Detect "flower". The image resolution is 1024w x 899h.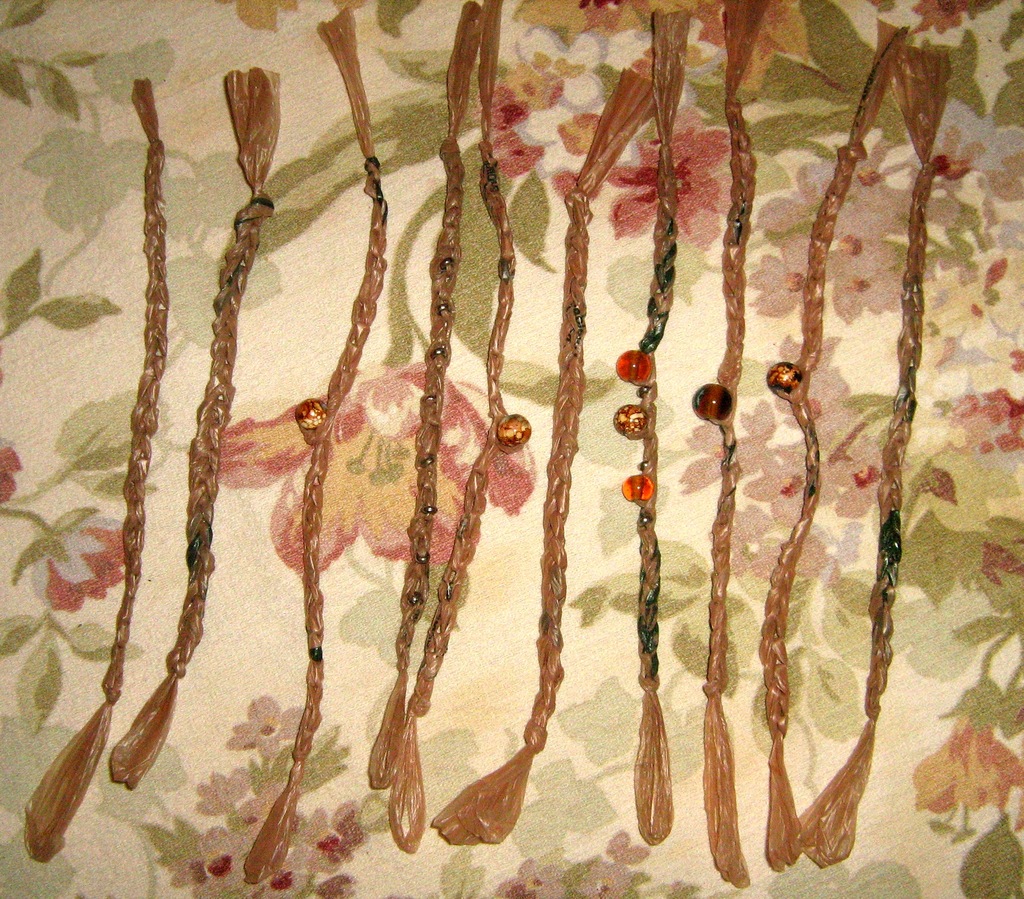
crop(253, 839, 317, 898).
